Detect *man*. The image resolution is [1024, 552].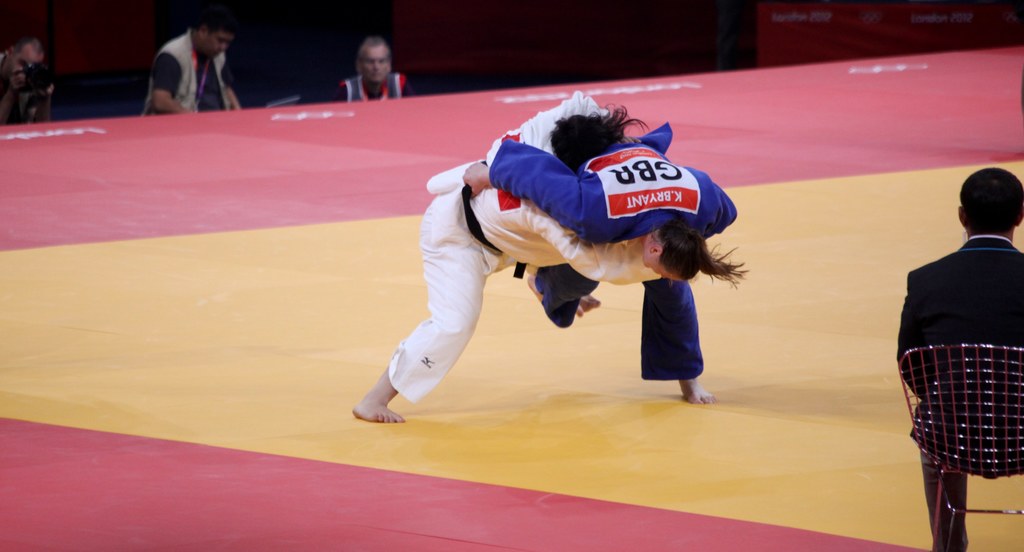
335:38:414:101.
